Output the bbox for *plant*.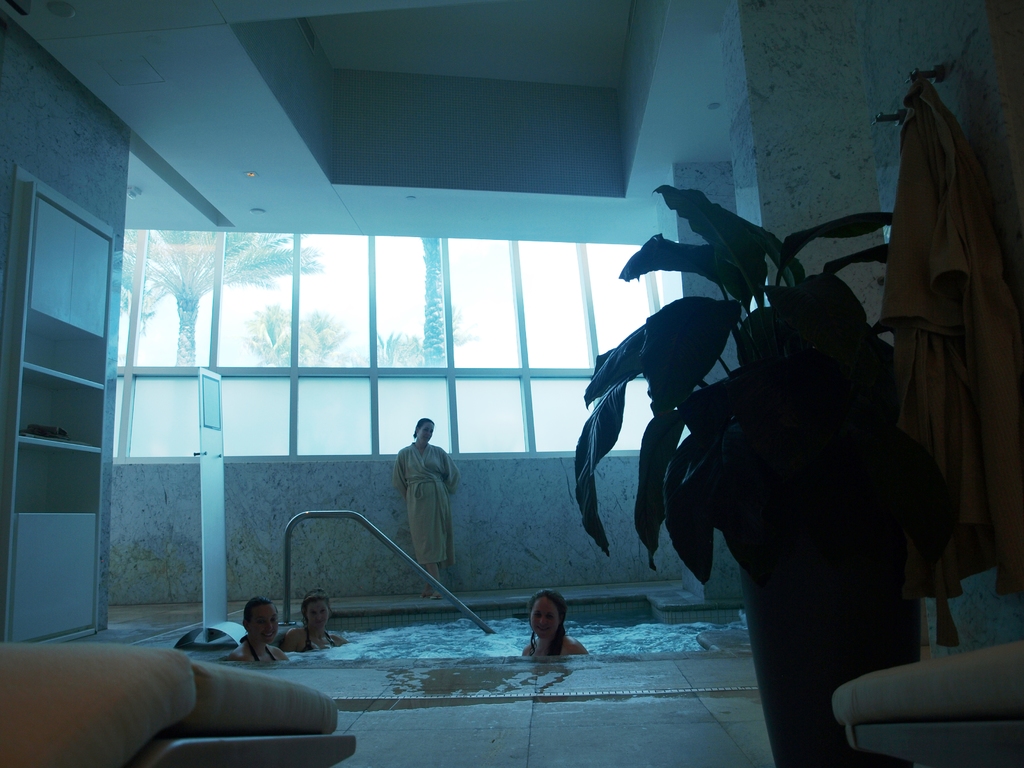
locate(582, 178, 973, 626).
